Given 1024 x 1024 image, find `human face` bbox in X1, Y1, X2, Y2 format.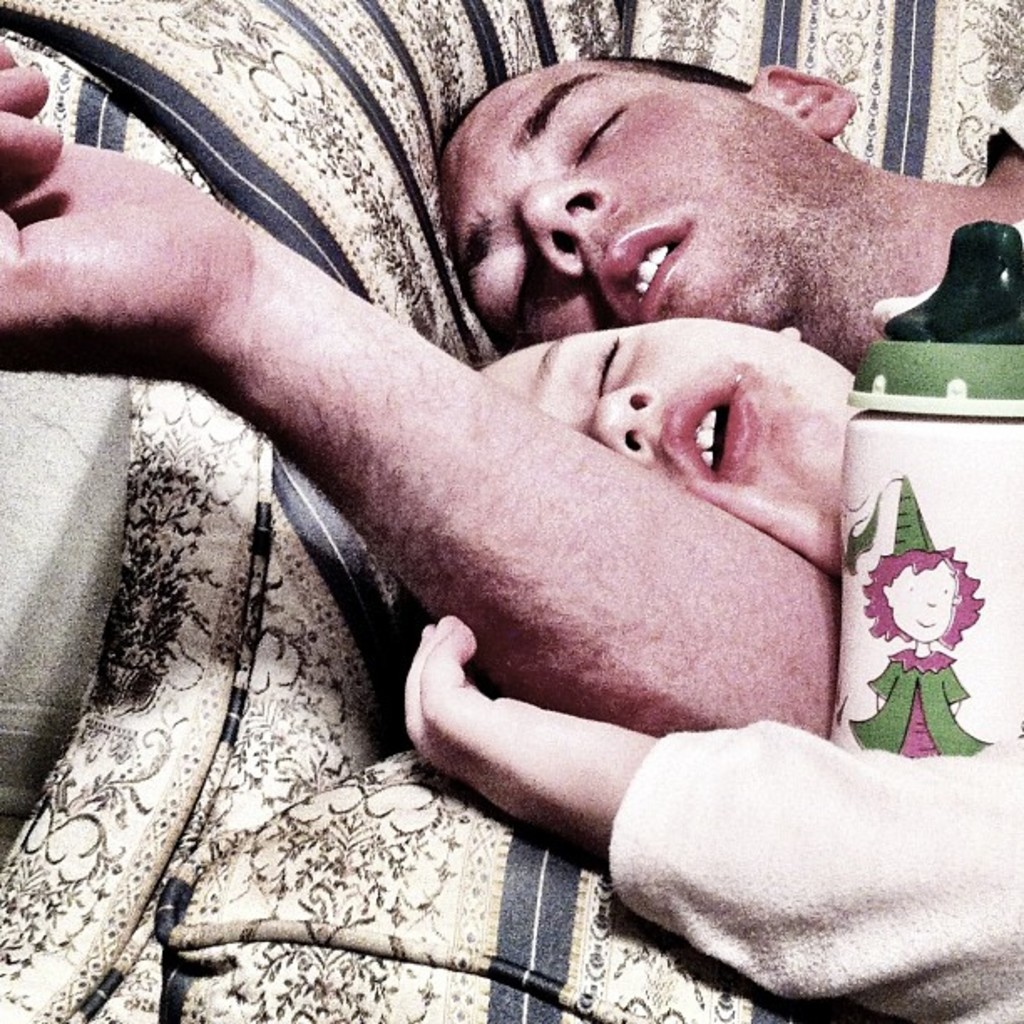
443, 64, 805, 350.
